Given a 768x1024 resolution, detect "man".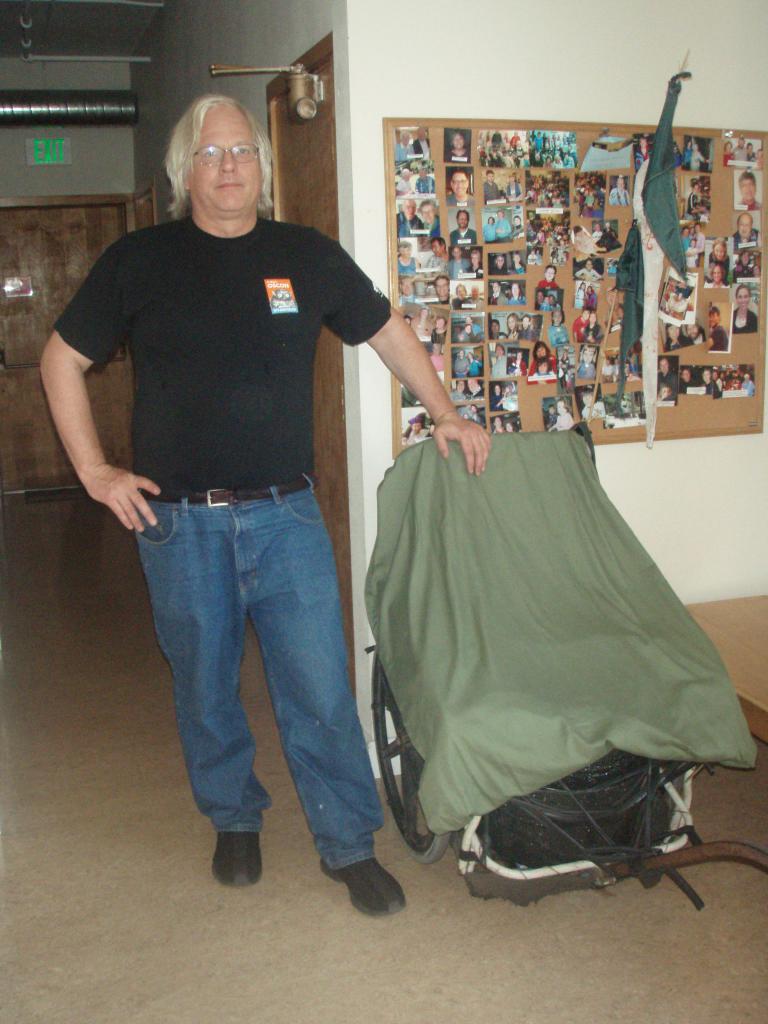
(left=711, top=369, right=721, bottom=397).
